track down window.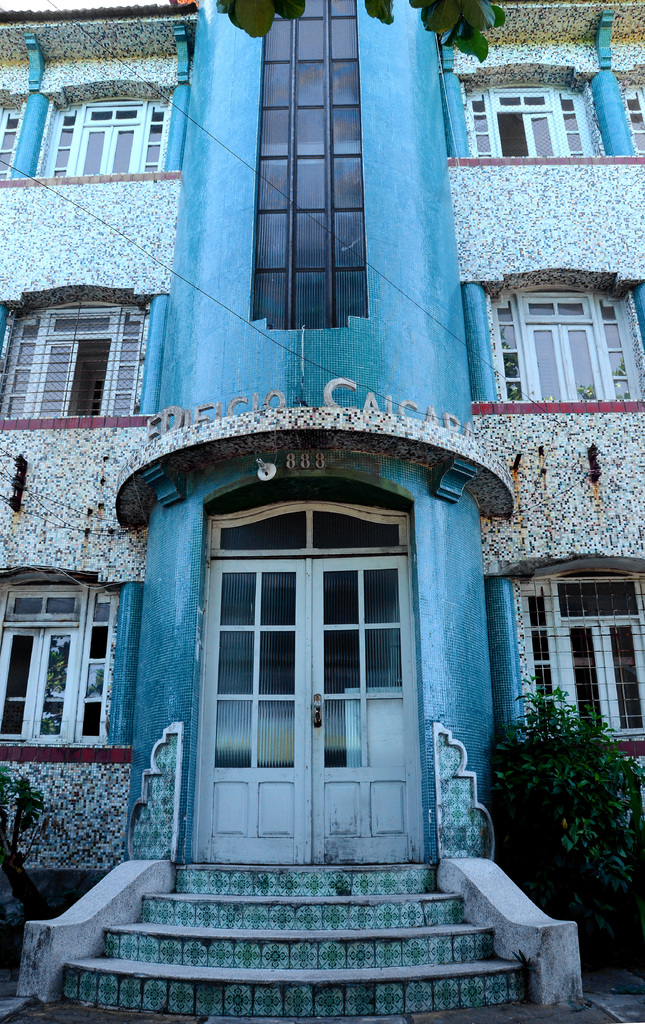
Tracked to <bbox>624, 85, 644, 155</bbox>.
